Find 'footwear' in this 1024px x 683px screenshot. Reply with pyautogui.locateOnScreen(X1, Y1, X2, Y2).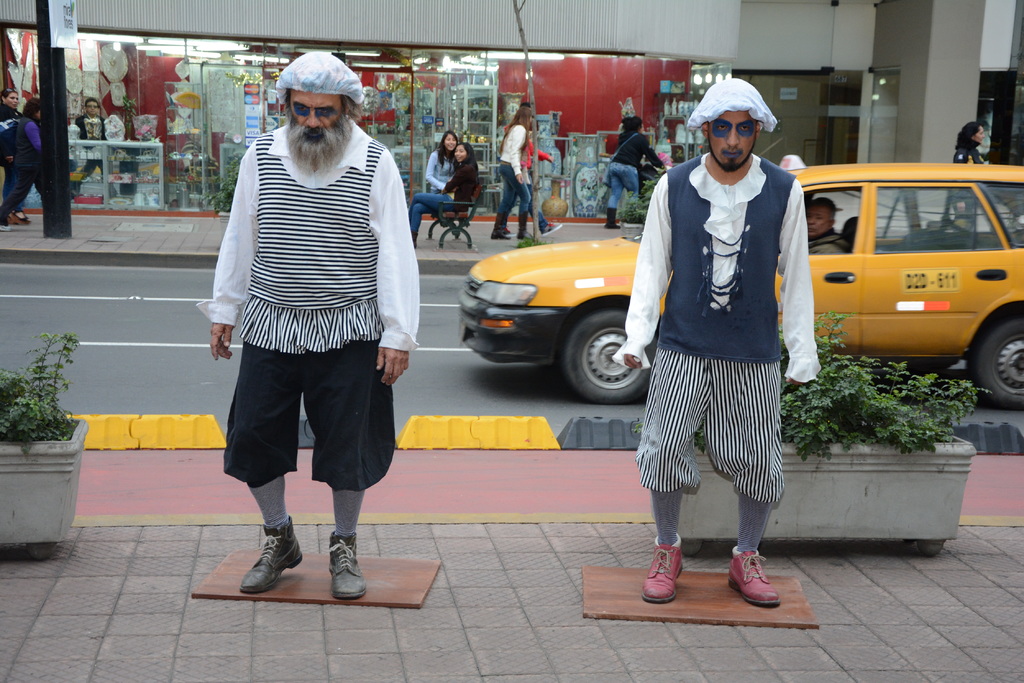
pyautogui.locateOnScreen(5, 207, 33, 225).
